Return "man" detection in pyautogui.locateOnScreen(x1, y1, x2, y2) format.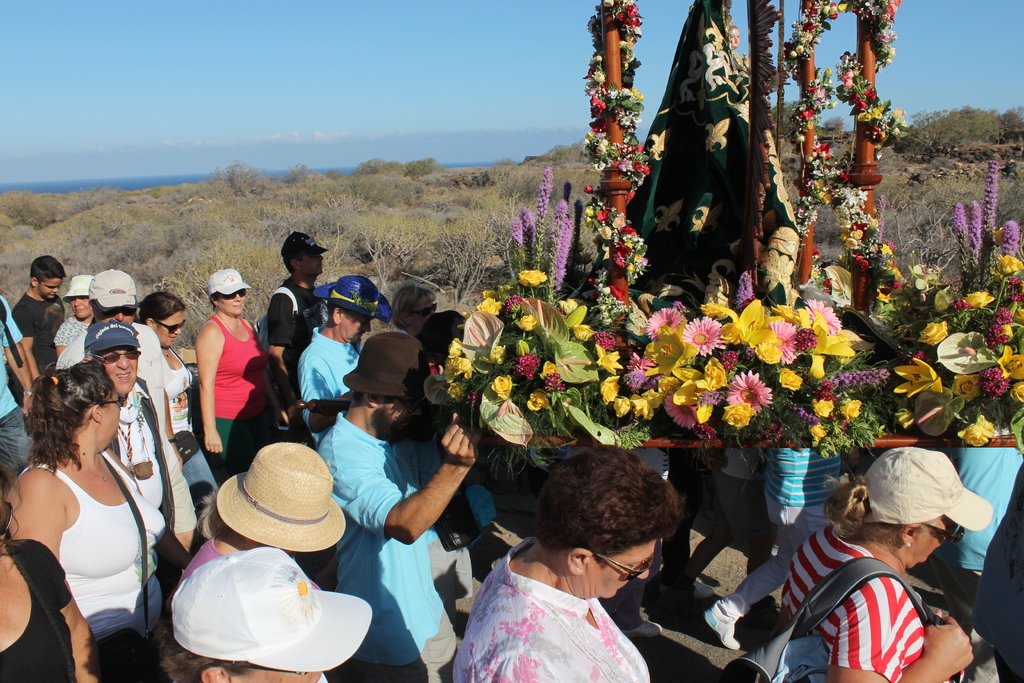
pyautogui.locateOnScreen(53, 267, 198, 559).
